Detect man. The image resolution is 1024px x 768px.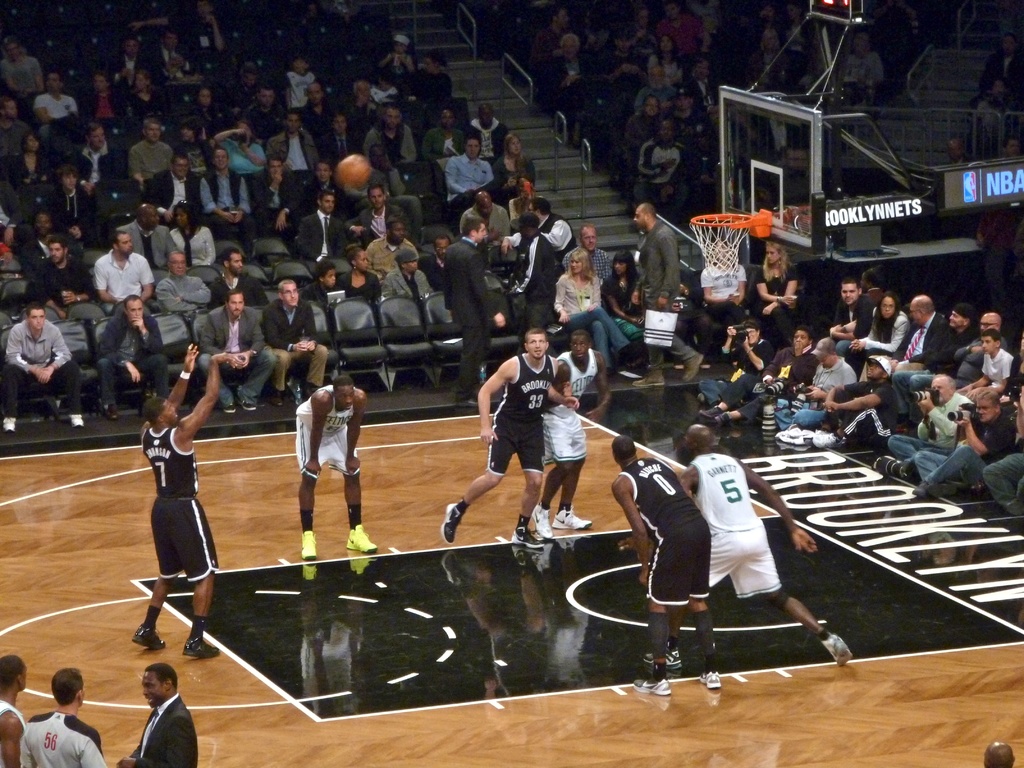
Rect(201, 148, 256, 239).
